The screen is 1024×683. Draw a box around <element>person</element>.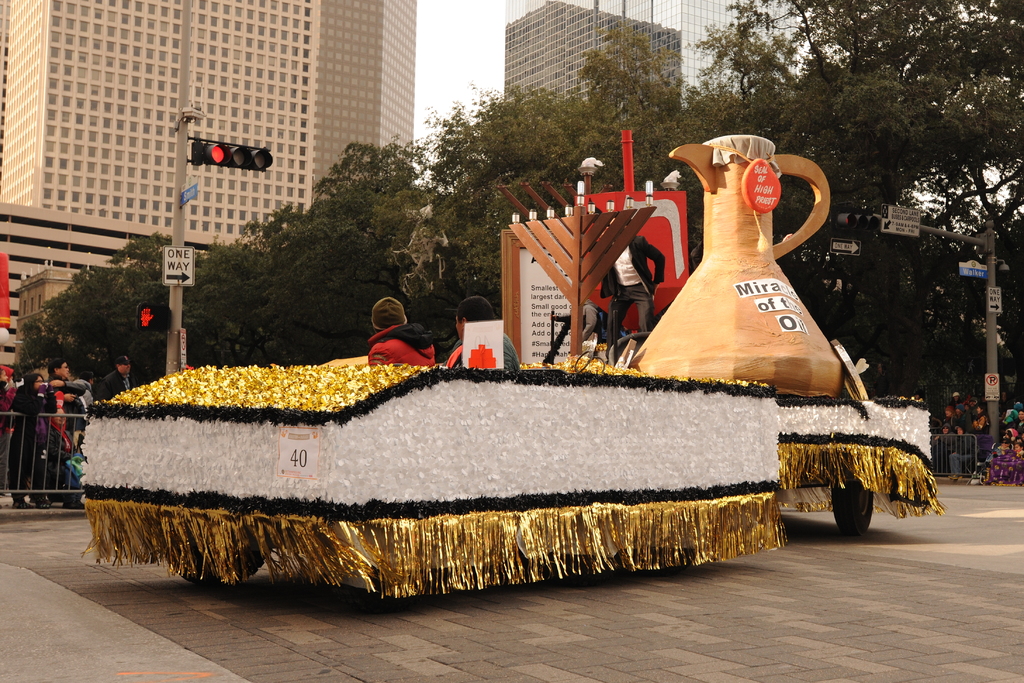
detection(586, 220, 666, 351).
